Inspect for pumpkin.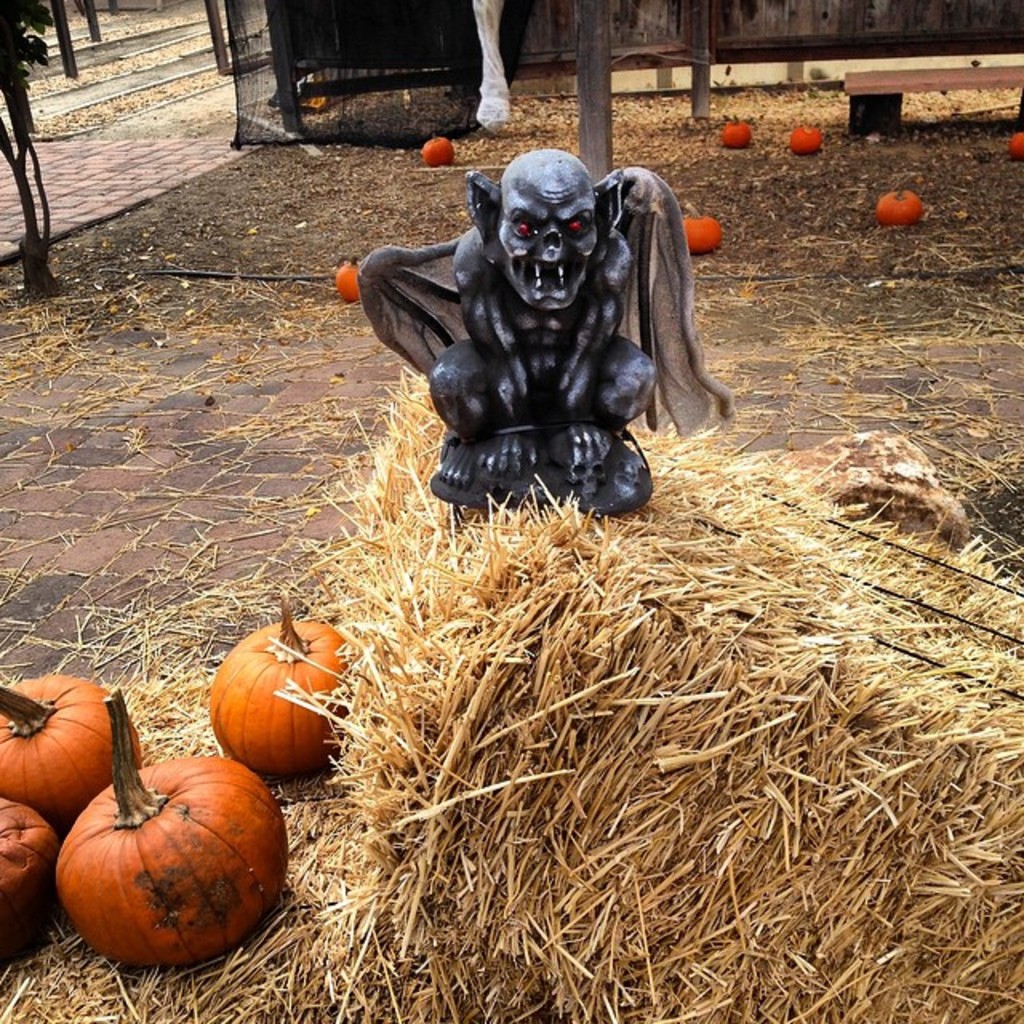
Inspection: x1=422, y1=133, x2=458, y2=165.
